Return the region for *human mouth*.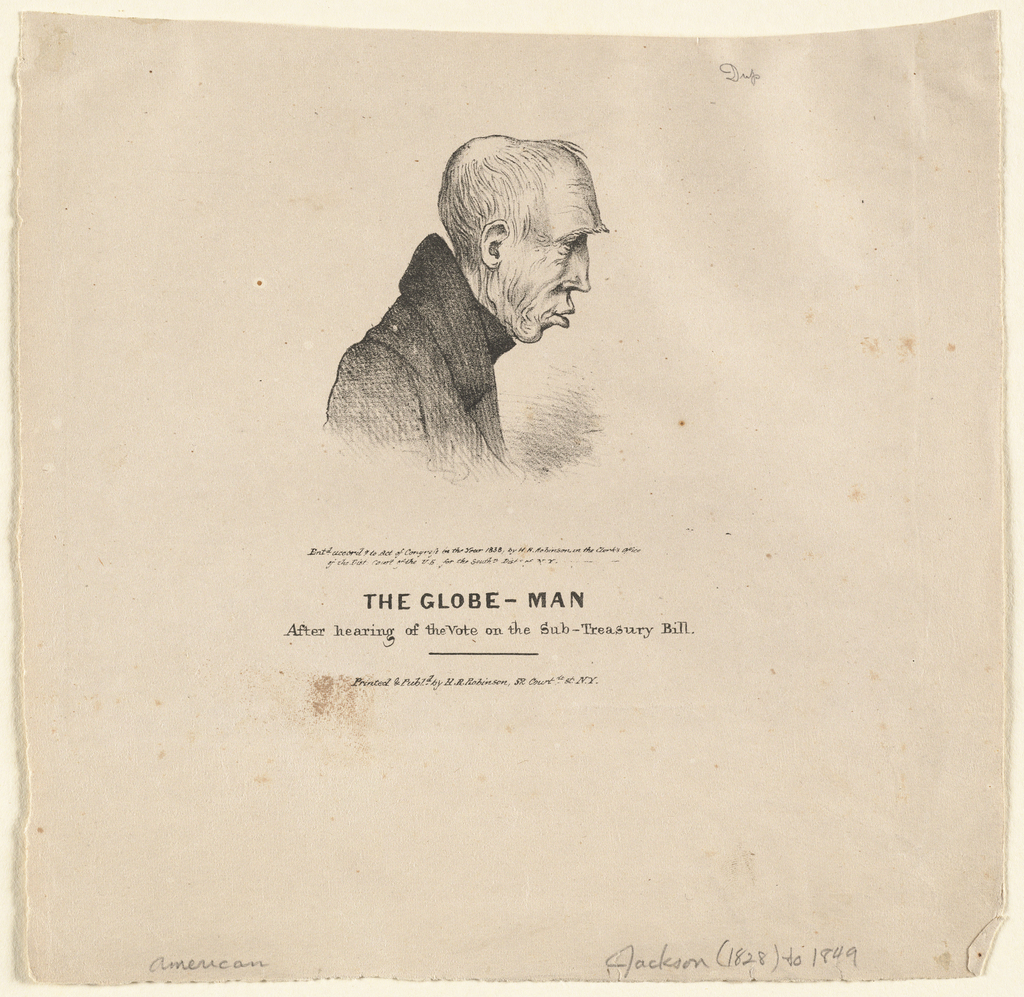
locate(556, 308, 573, 327).
